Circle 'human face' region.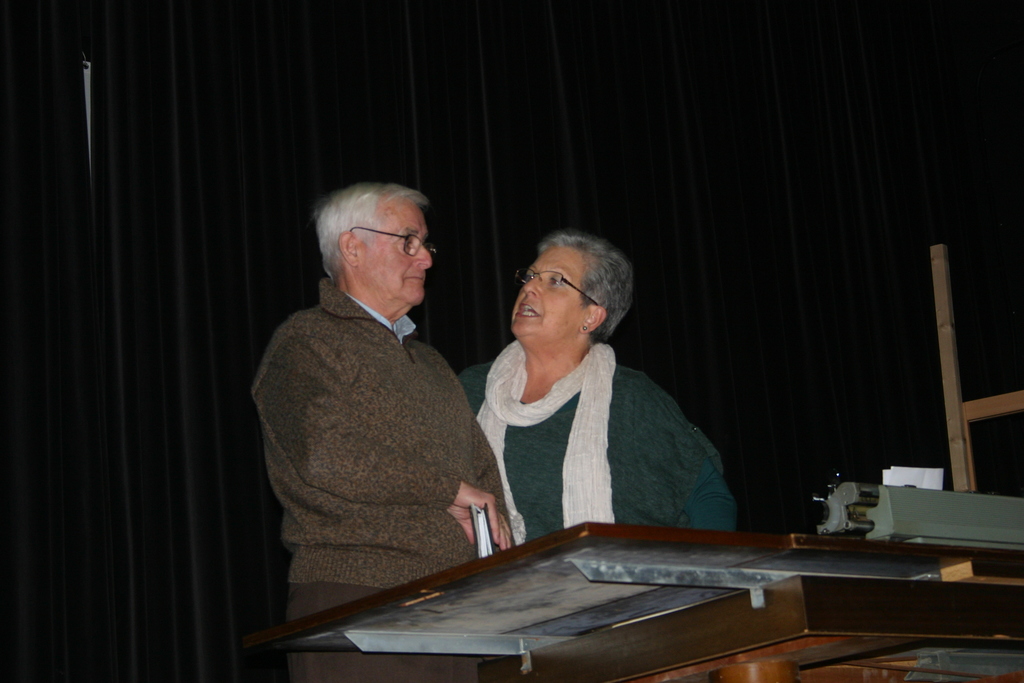
Region: (509, 248, 588, 342).
